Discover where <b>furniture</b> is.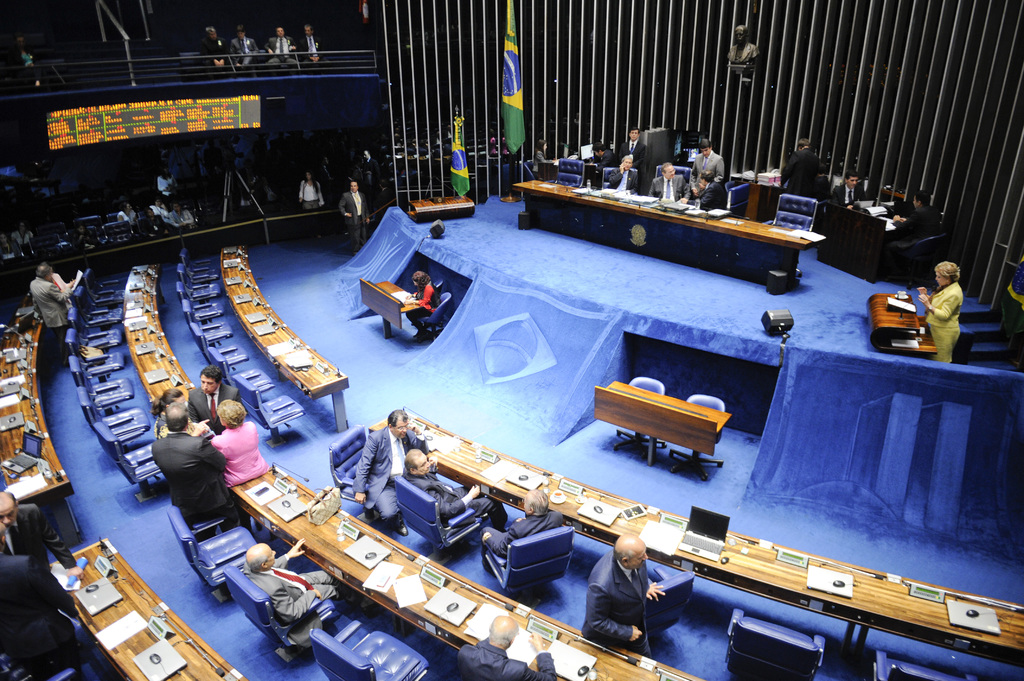
Discovered at BBox(384, 476, 485, 558).
